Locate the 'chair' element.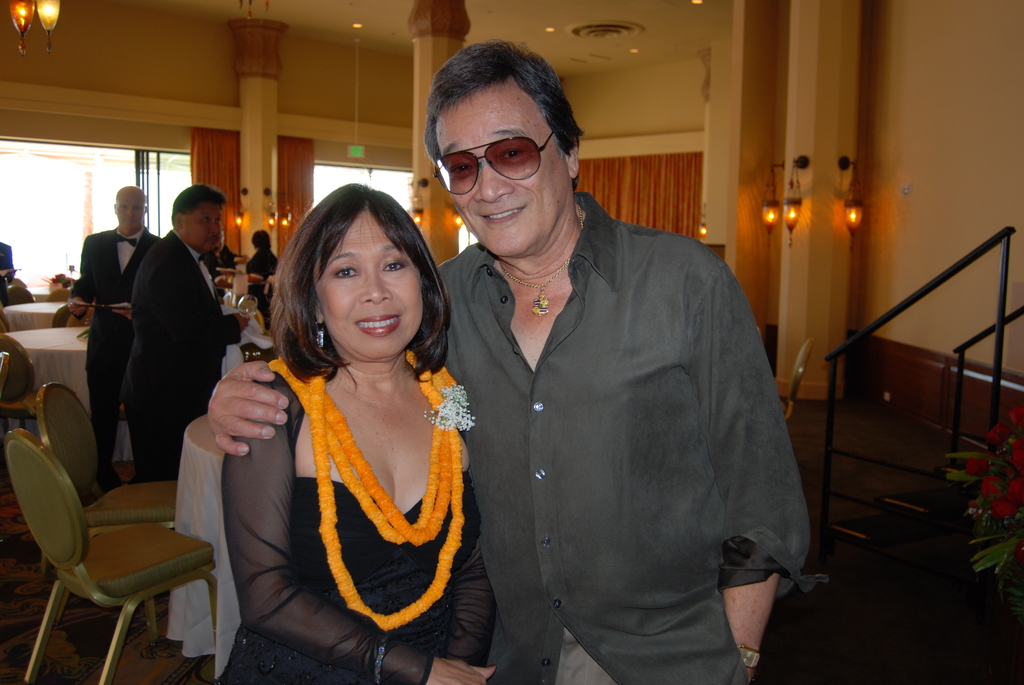
Element bbox: box(9, 287, 31, 305).
